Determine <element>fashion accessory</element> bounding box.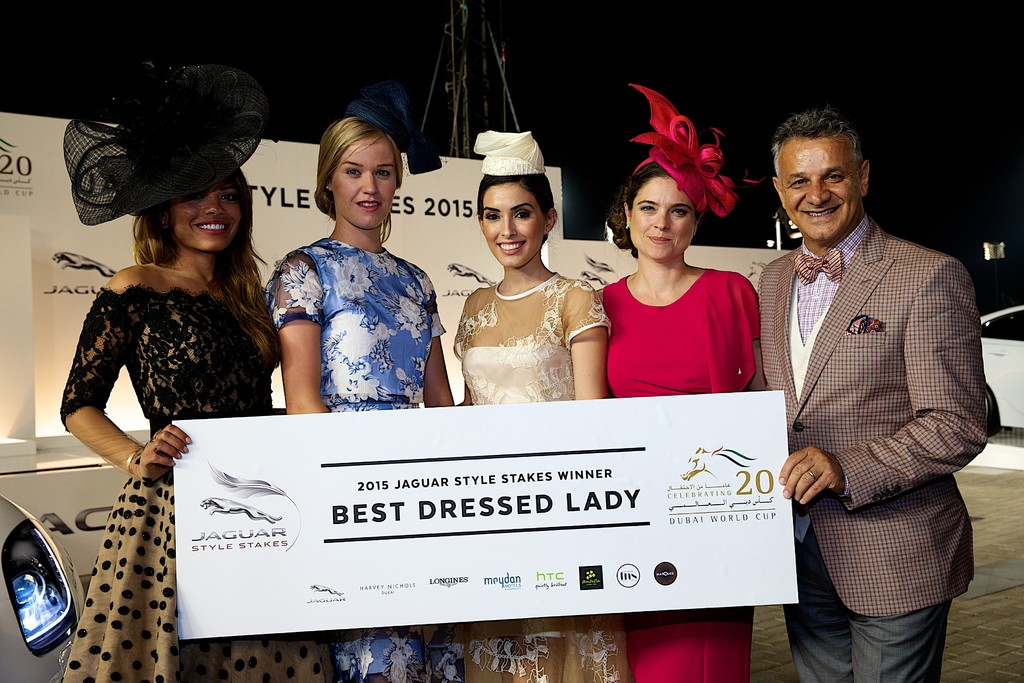
Determined: [x1=346, y1=74, x2=446, y2=179].
